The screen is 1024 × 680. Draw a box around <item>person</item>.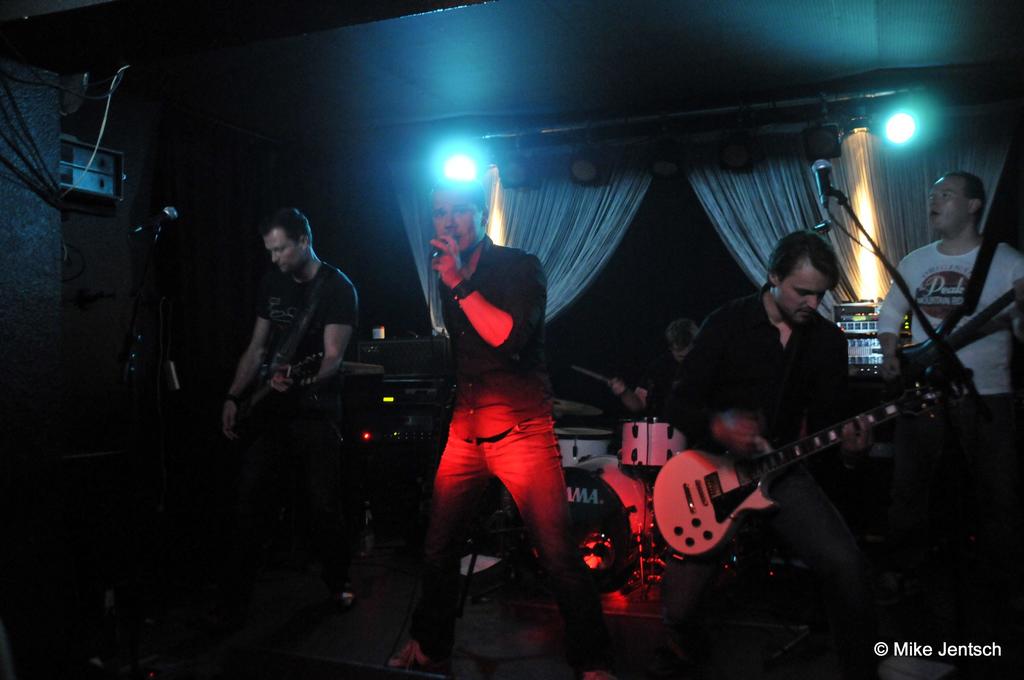
647/220/879/679.
